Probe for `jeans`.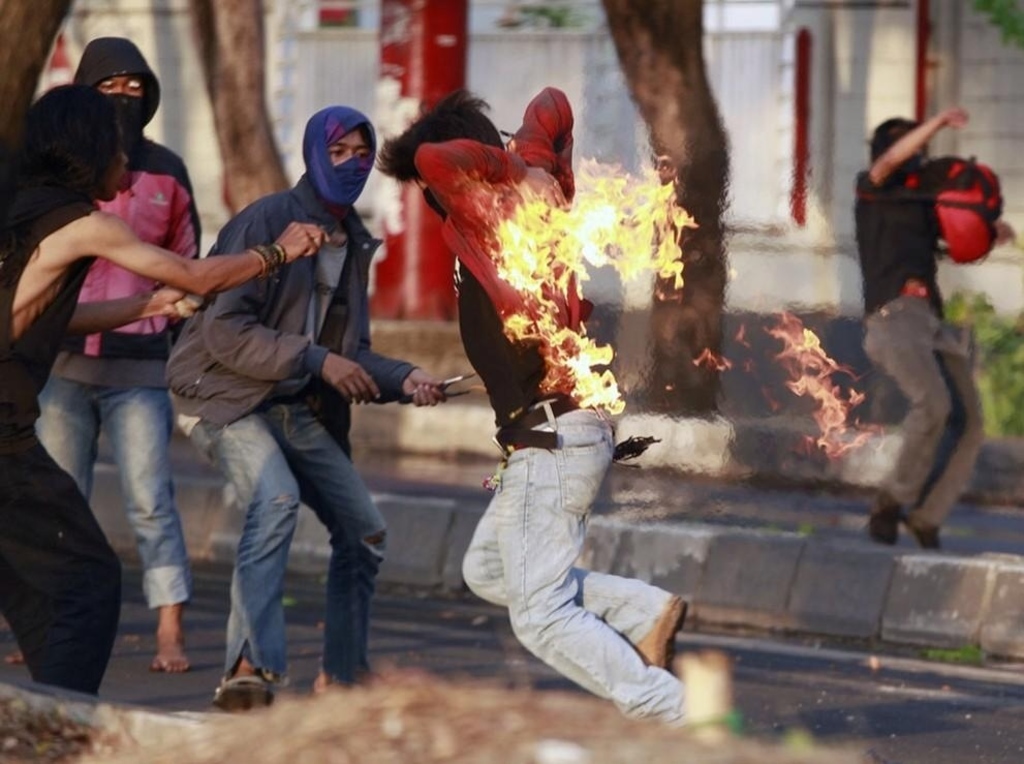
Probe result: x1=40, y1=378, x2=194, y2=610.
